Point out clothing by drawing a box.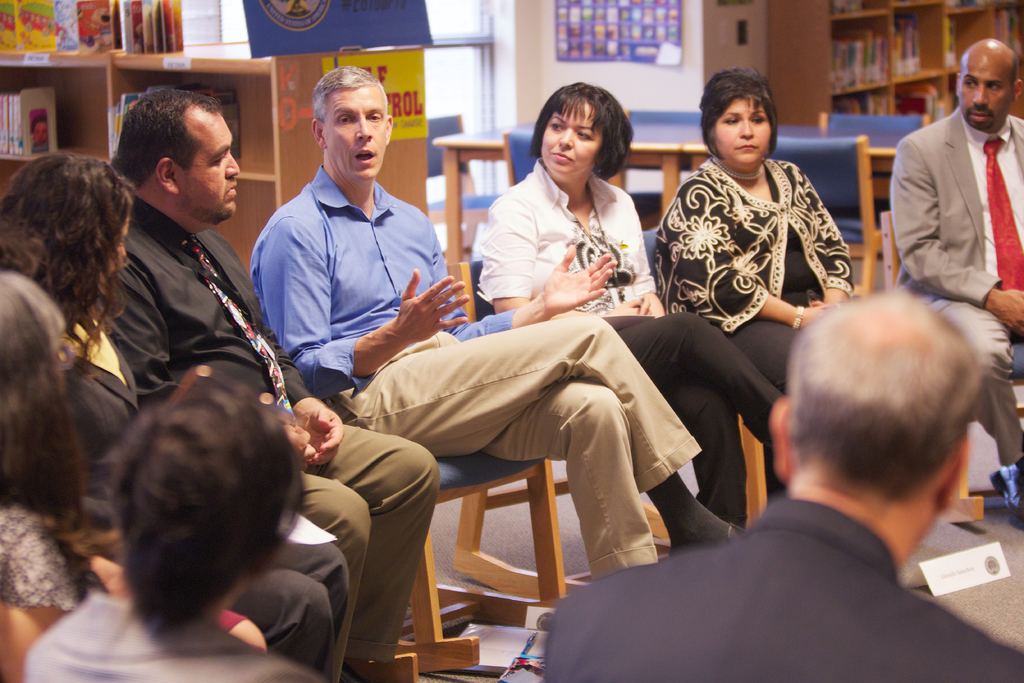
(left=0, top=502, right=84, bottom=614).
